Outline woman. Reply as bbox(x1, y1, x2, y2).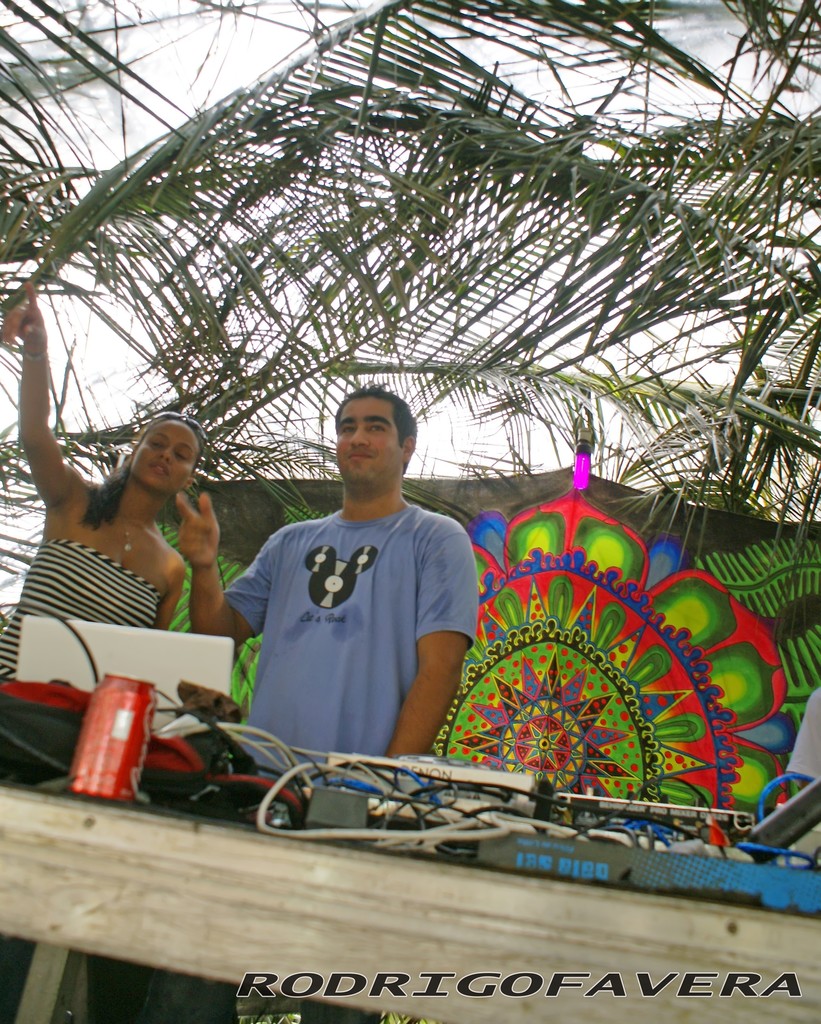
bbox(29, 318, 259, 726).
